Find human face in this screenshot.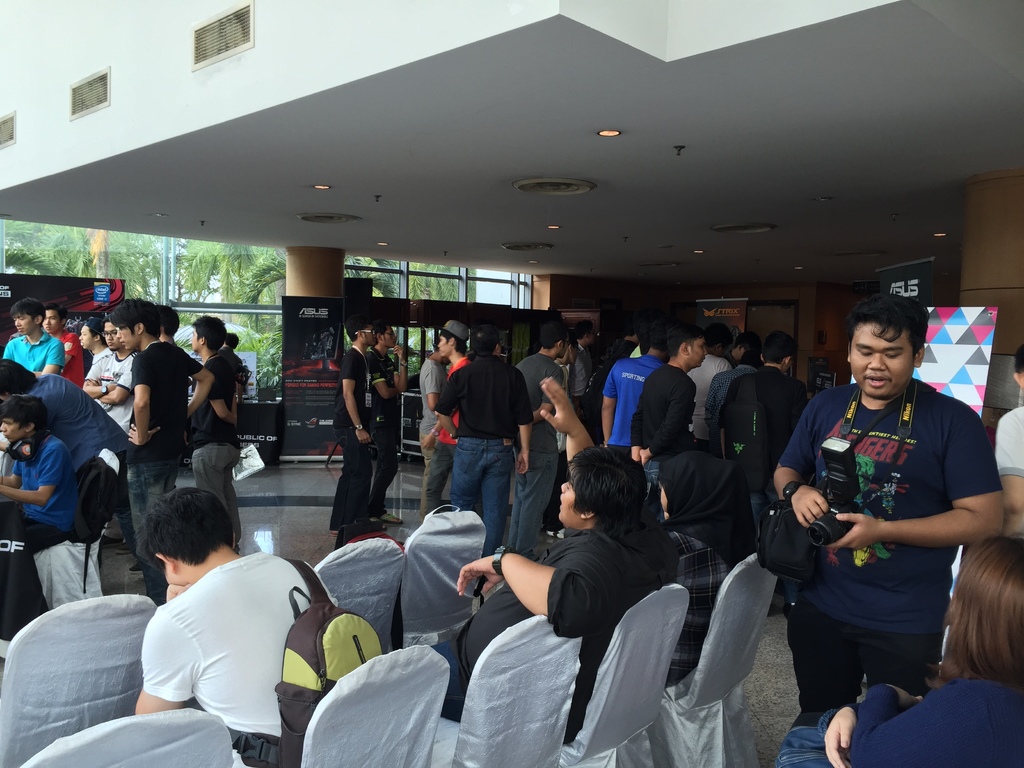
The bounding box for human face is region(559, 464, 583, 520).
